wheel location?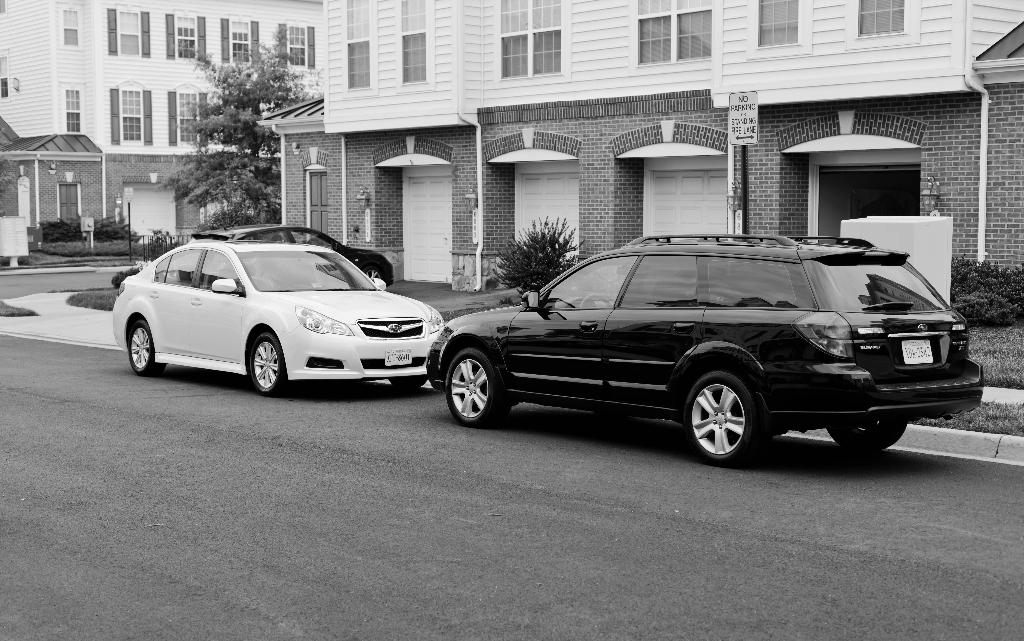
124,315,163,376
